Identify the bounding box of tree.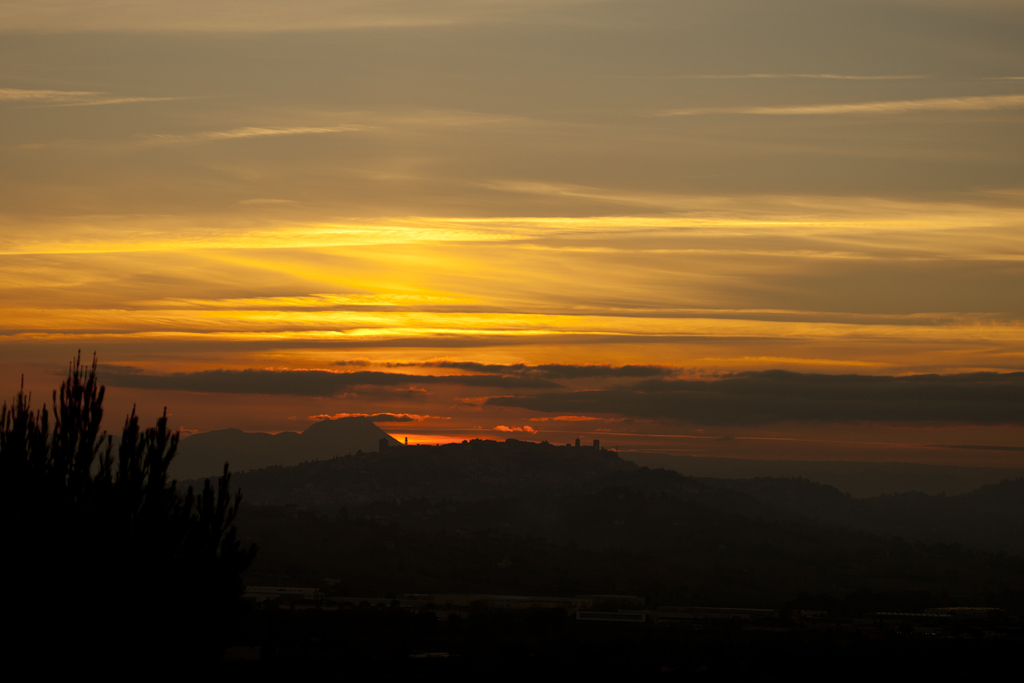
(0,348,258,657).
